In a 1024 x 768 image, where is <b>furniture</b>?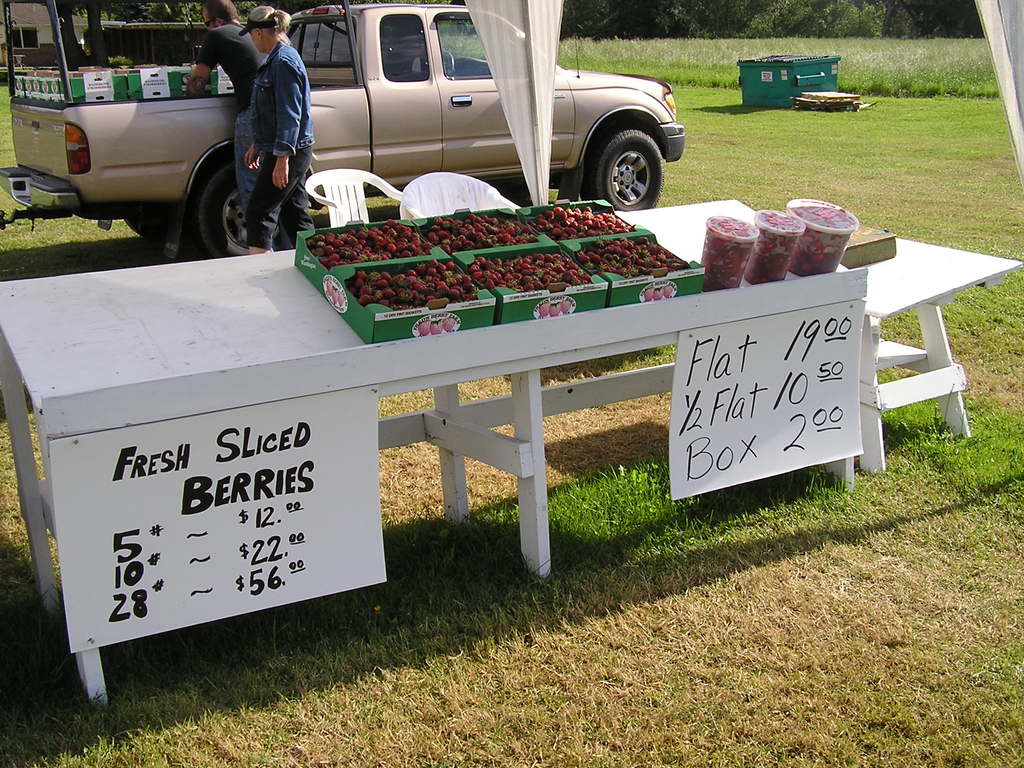
bbox=[399, 172, 521, 218].
